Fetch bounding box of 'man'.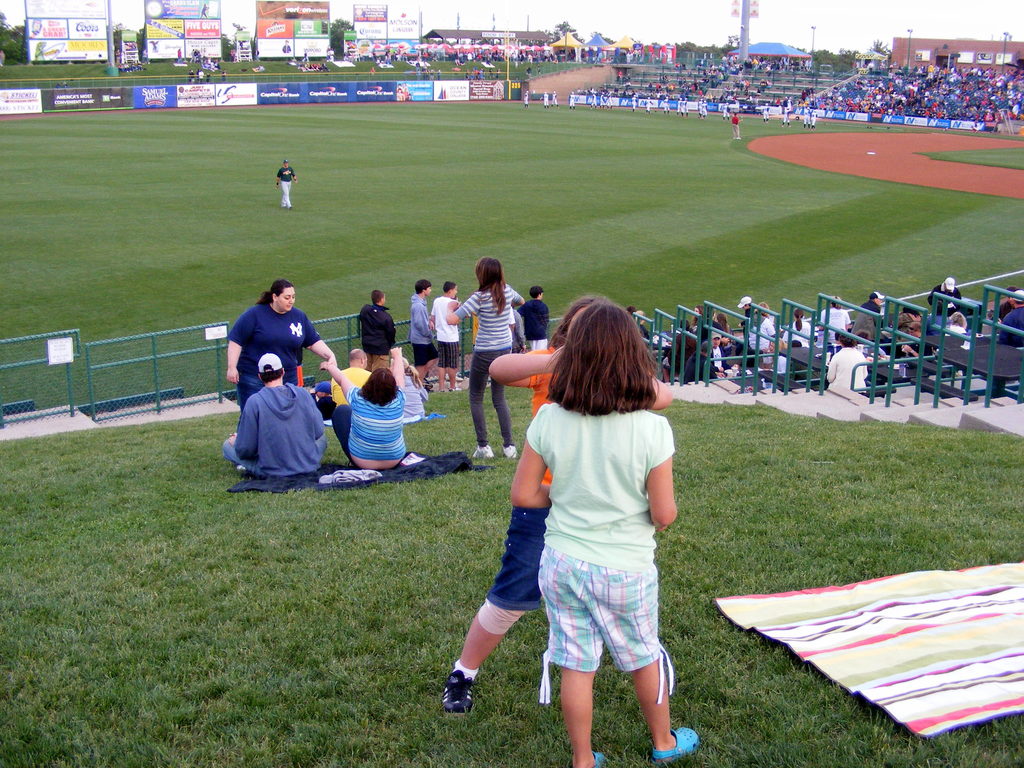
Bbox: crop(429, 284, 461, 391).
